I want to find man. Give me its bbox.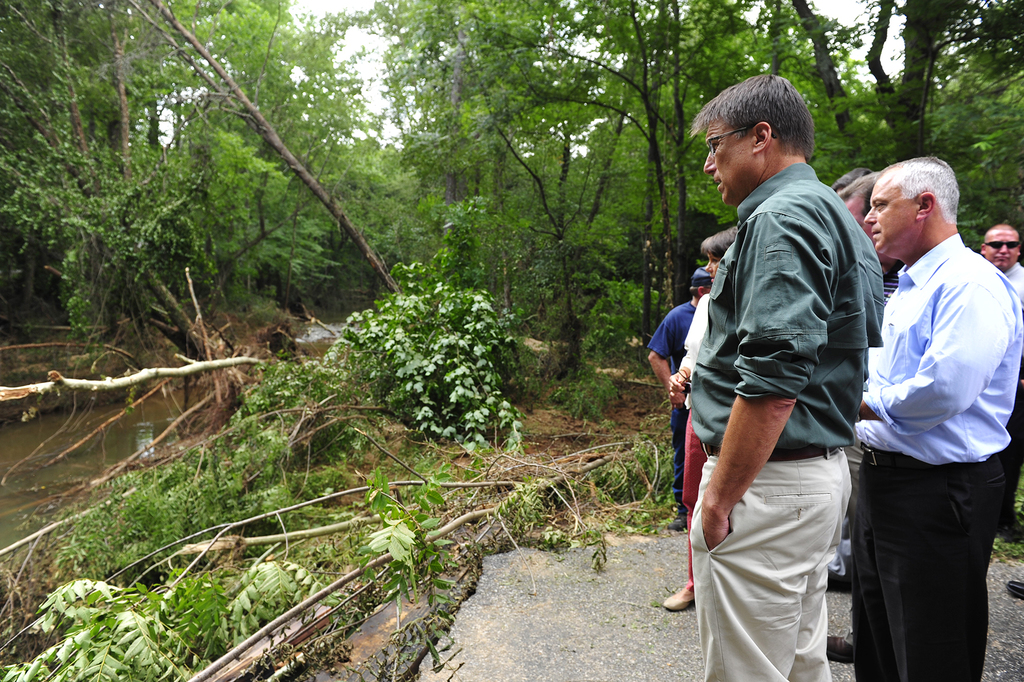
pyautogui.locateOnScreen(687, 74, 884, 681).
